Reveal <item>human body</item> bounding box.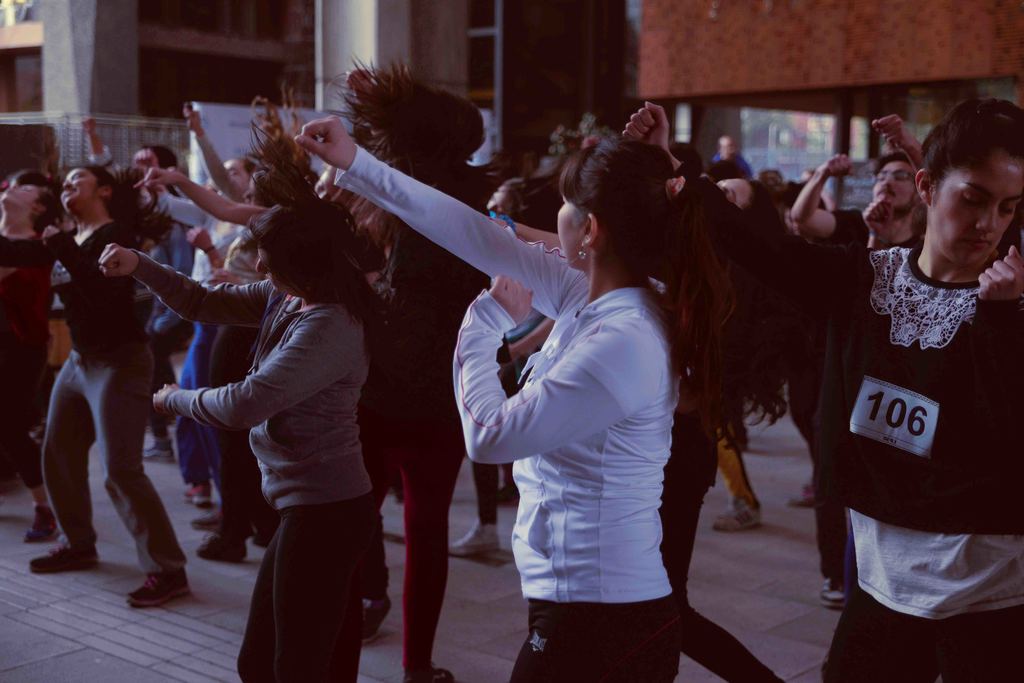
Revealed: [left=289, top=120, right=705, bottom=682].
